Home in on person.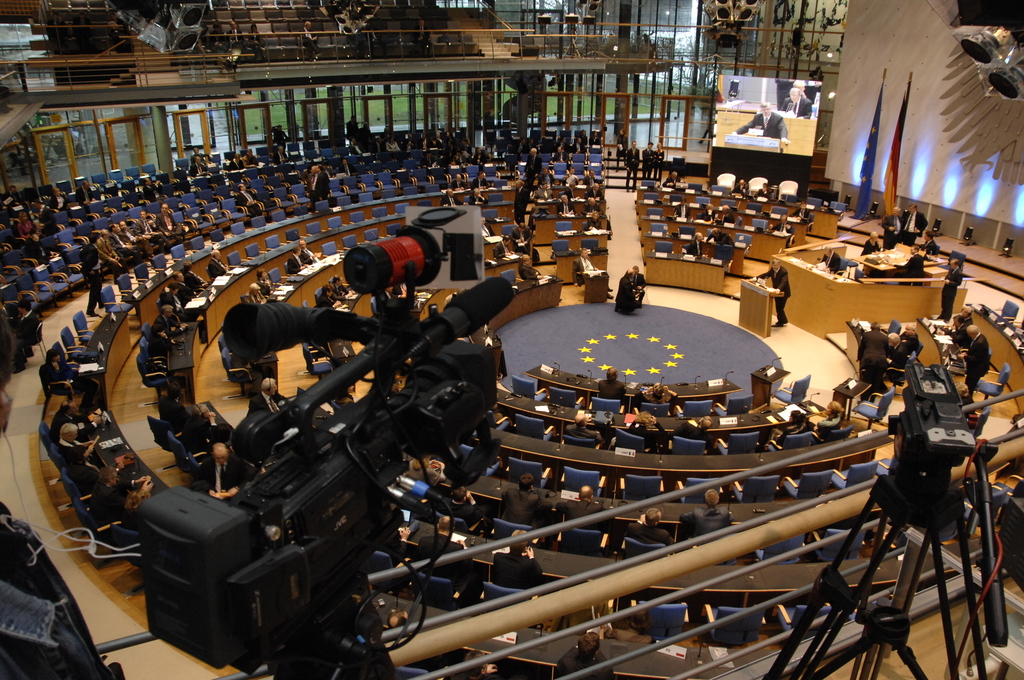
Homed in at 17:209:40:243.
